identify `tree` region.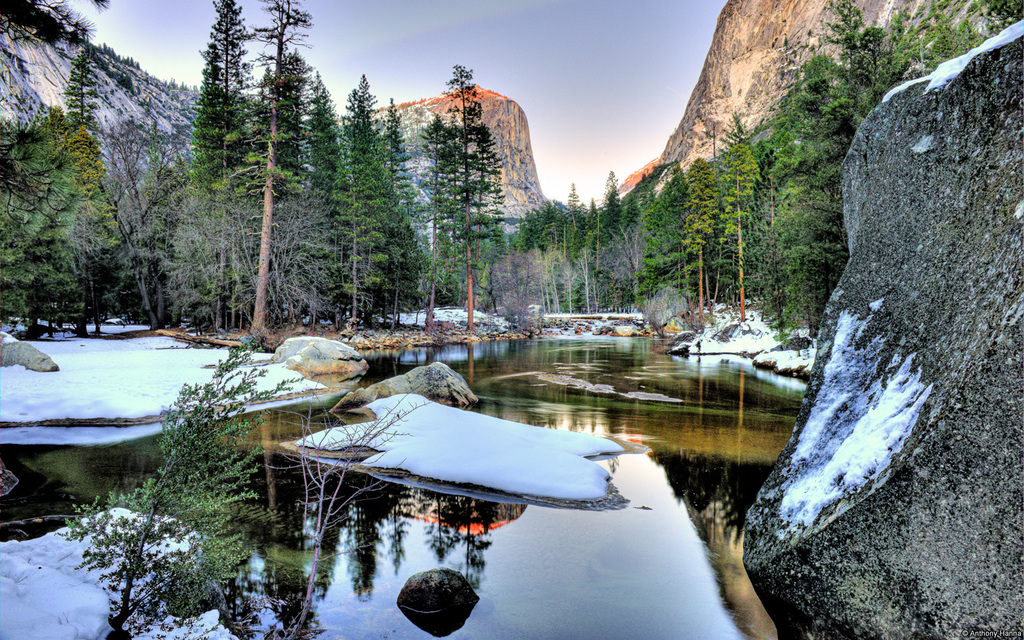
Region: x1=688 y1=154 x2=714 y2=305.
